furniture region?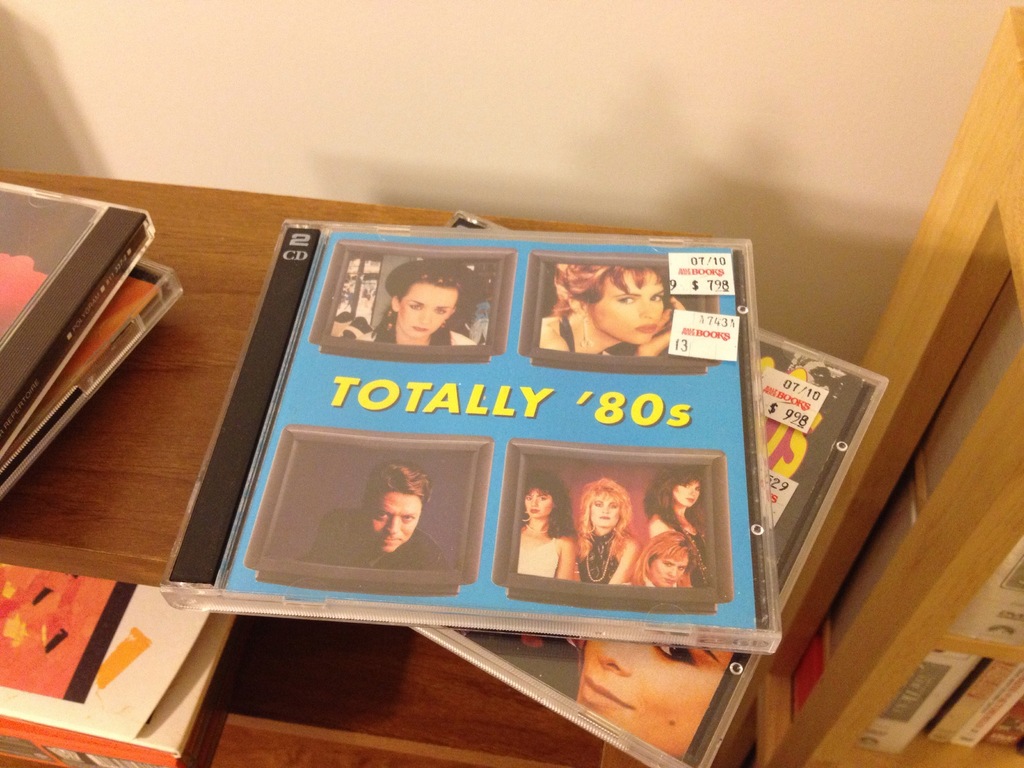
pyautogui.locateOnScreen(0, 172, 721, 767)
